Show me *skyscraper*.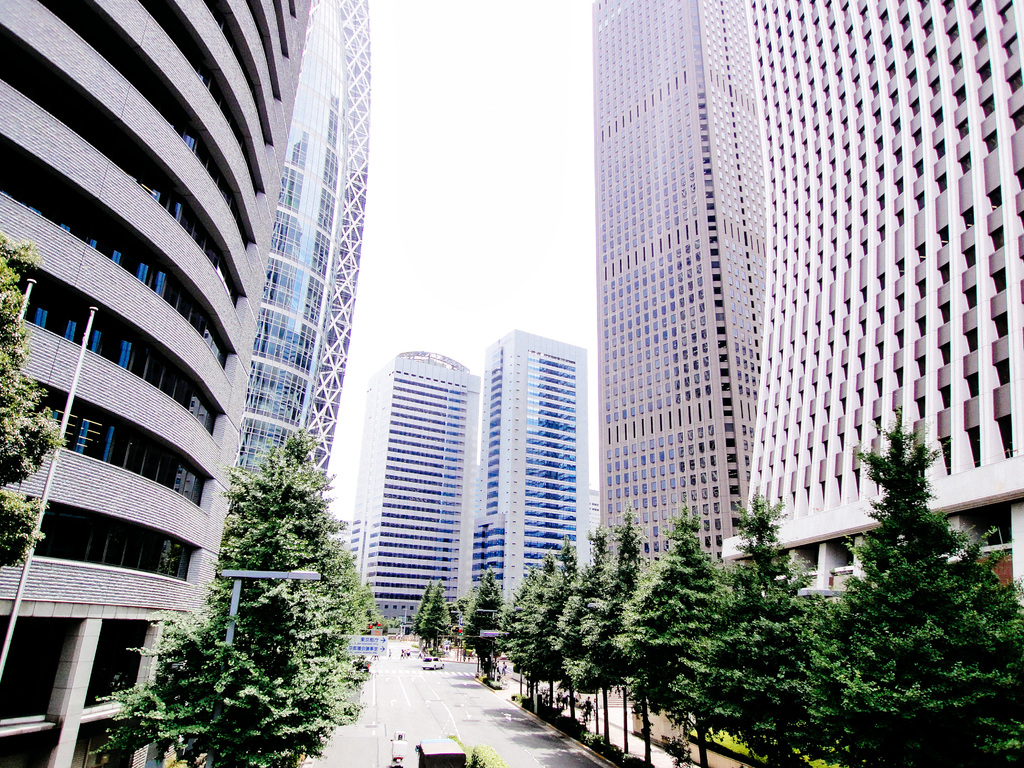
*skyscraper* is here: (left=187, top=2, right=352, bottom=597).
